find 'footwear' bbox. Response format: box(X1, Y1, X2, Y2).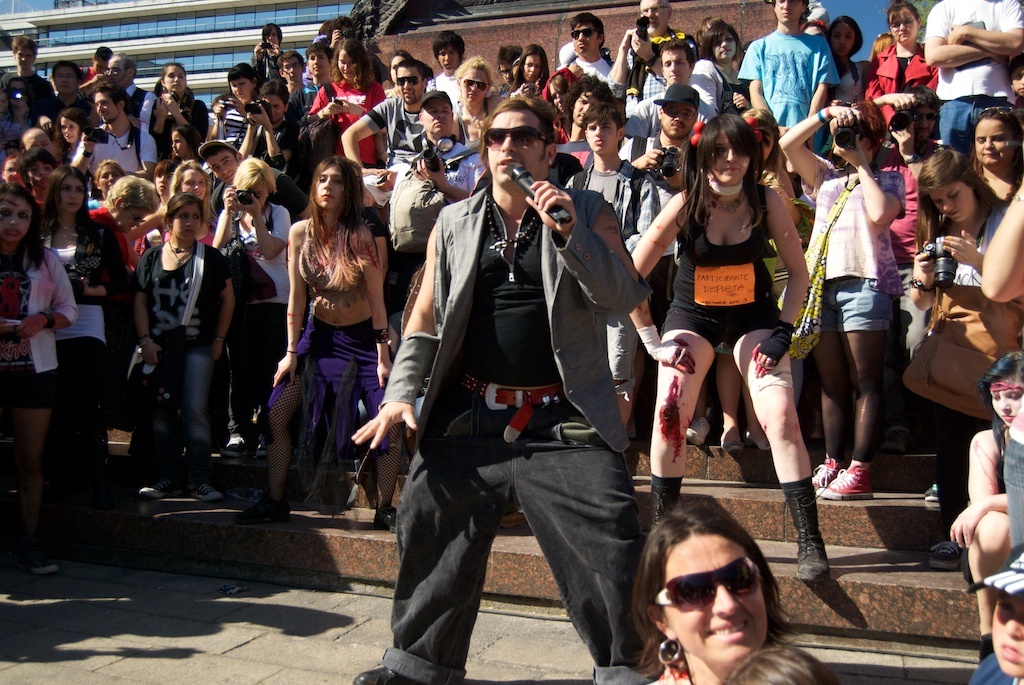
box(926, 541, 968, 567).
